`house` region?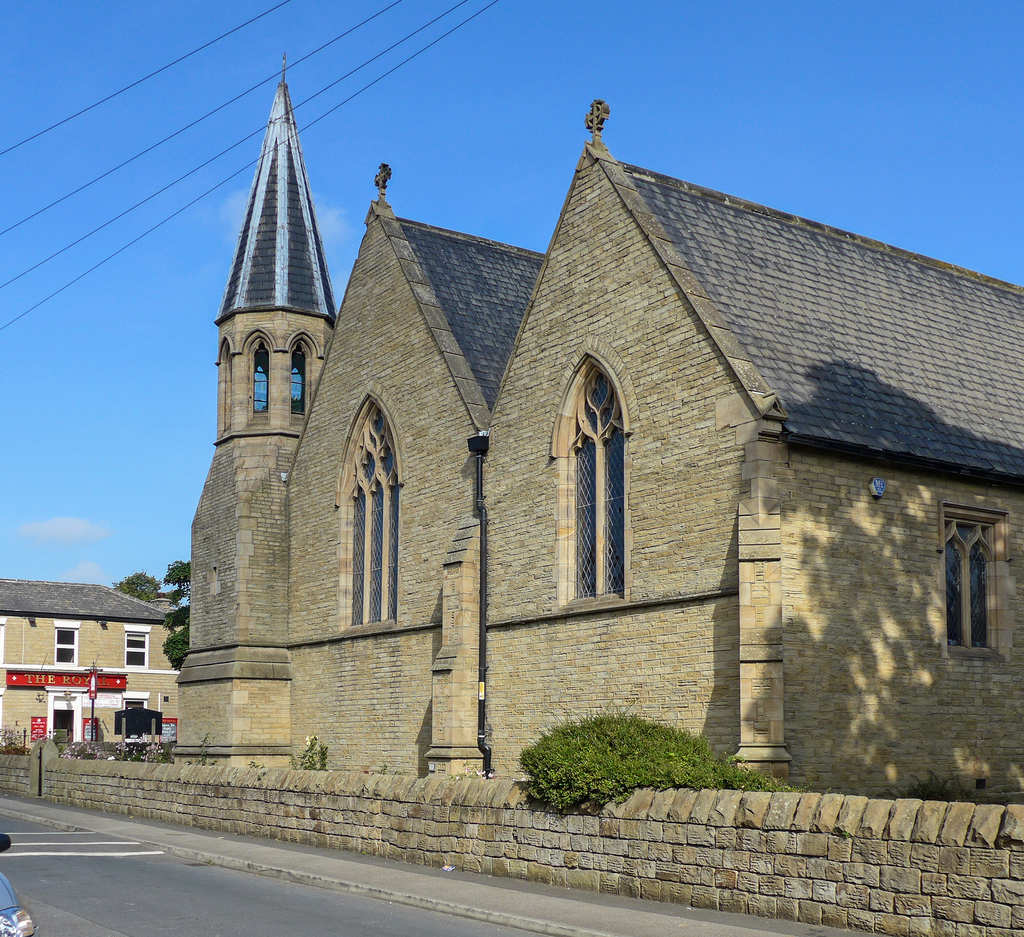
<box>3,567,163,760</box>
